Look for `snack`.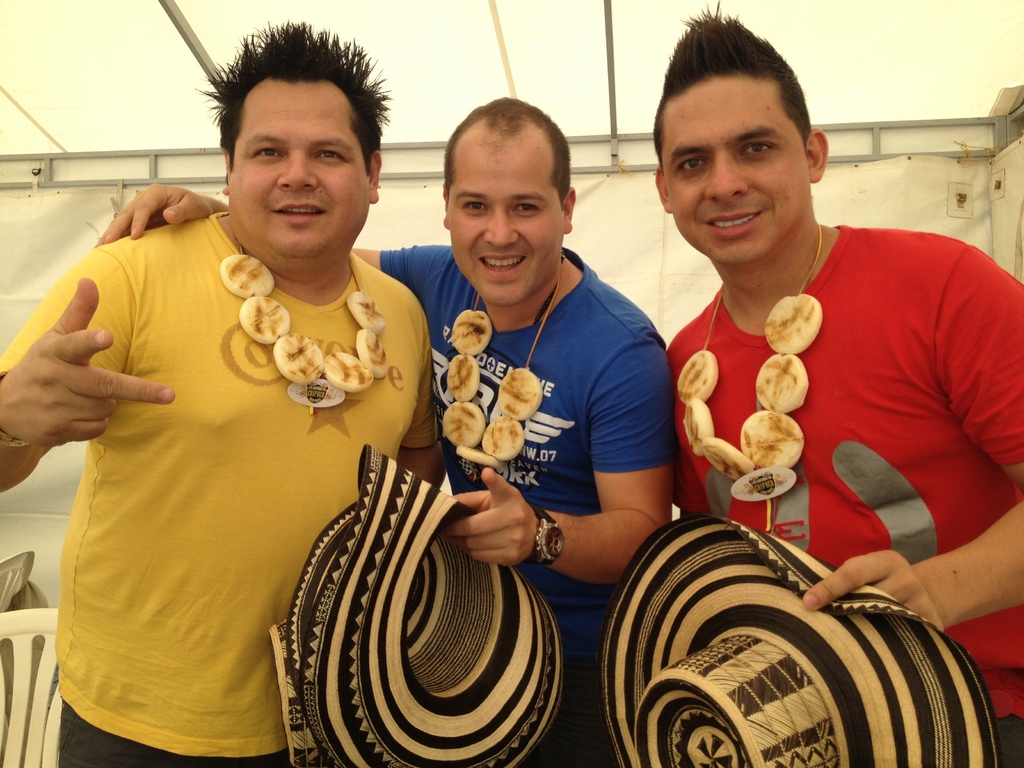
Found: <region>737, 414, 816, 507</region>.
